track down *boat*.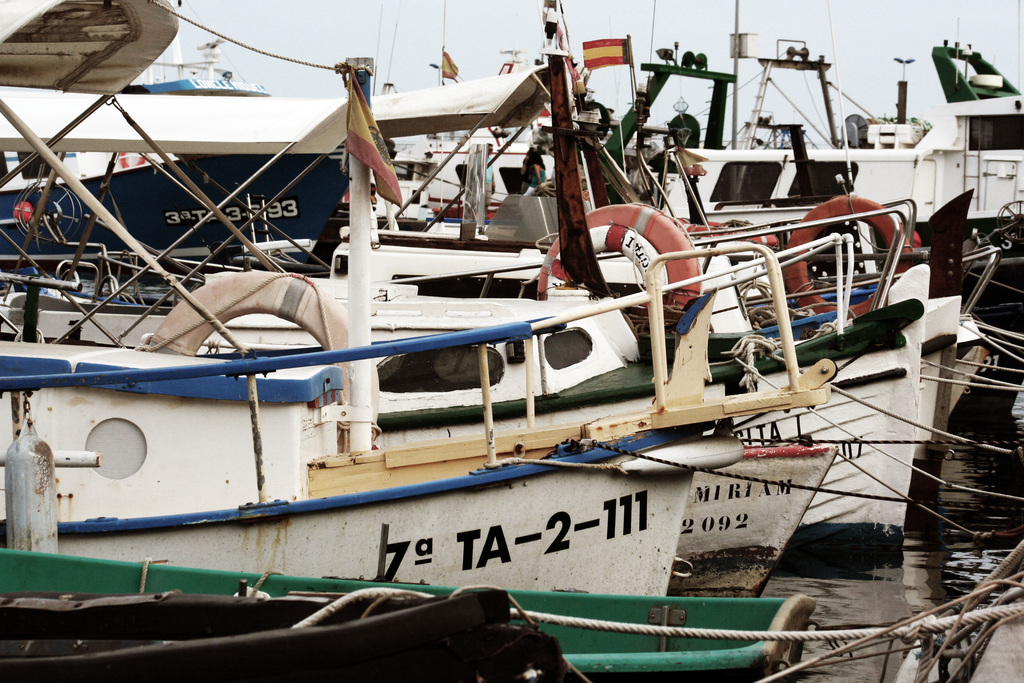
Tracked to locate(0, 1, 664, 595).
